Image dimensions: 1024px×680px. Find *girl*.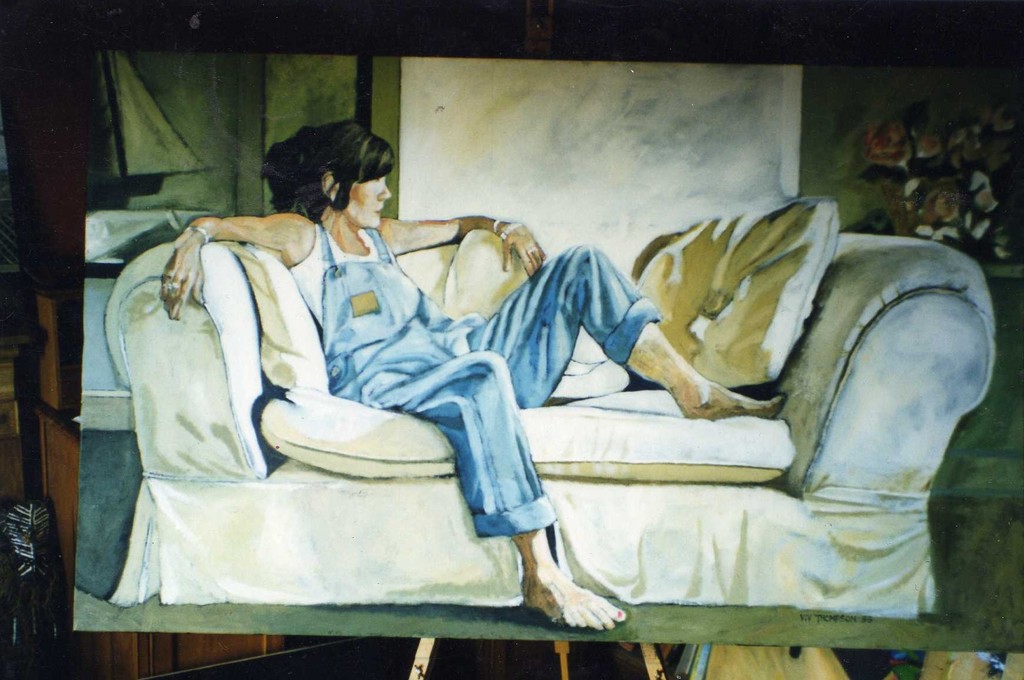
BBox(163, 115, 788, 633).
